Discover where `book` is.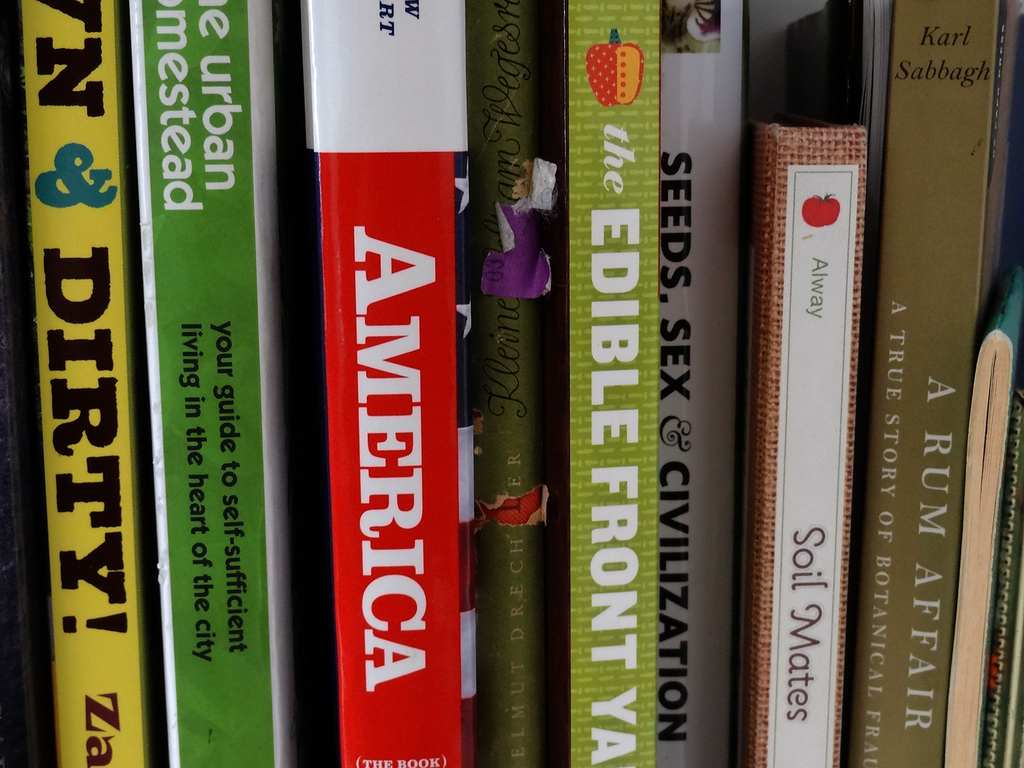
Discovered at bbox(46, 53, 294, 767).
